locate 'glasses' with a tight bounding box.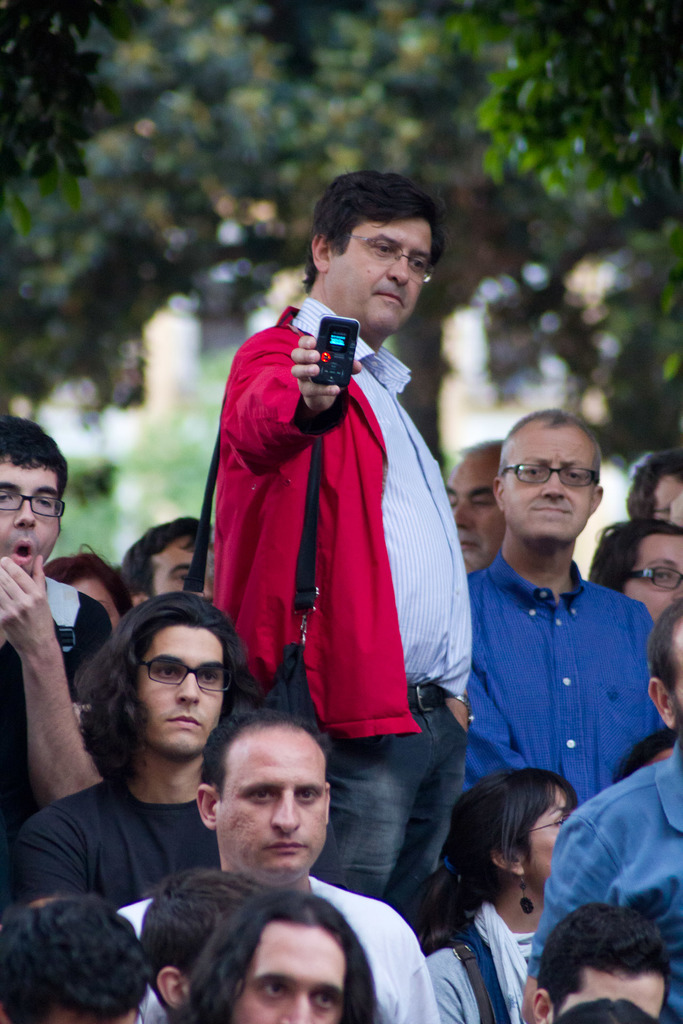
<box>0,488,69,519</box>.
